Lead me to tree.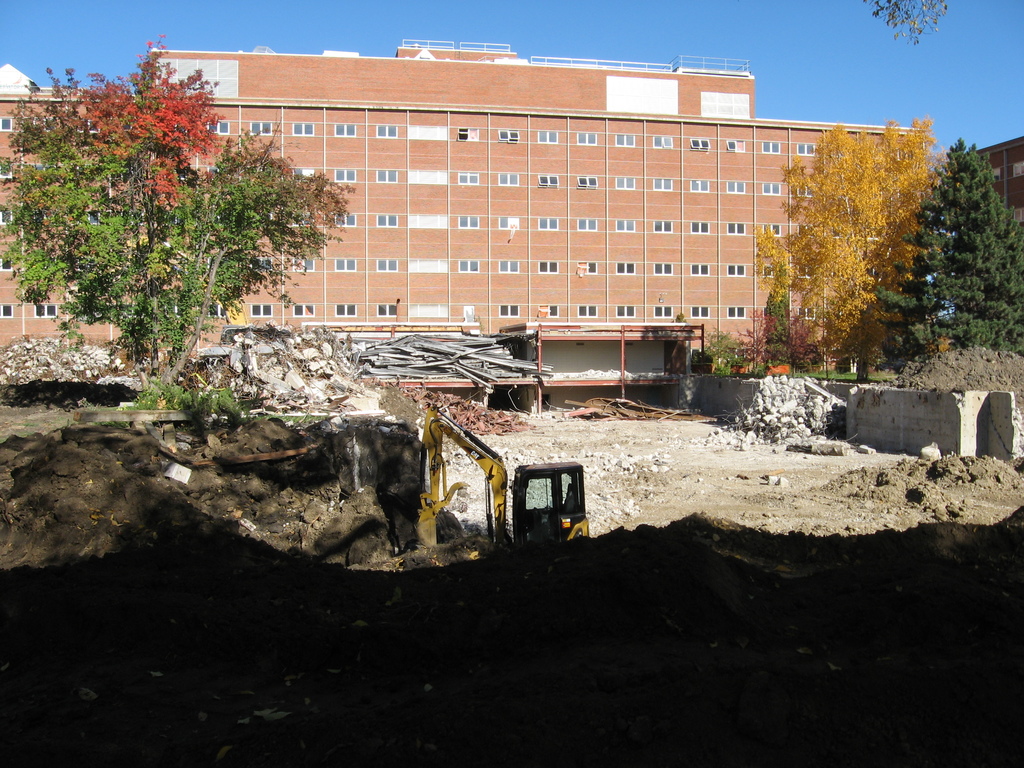
Lead to {"left": 41, "top": 67, "right": 317, "bottom": 431}.
